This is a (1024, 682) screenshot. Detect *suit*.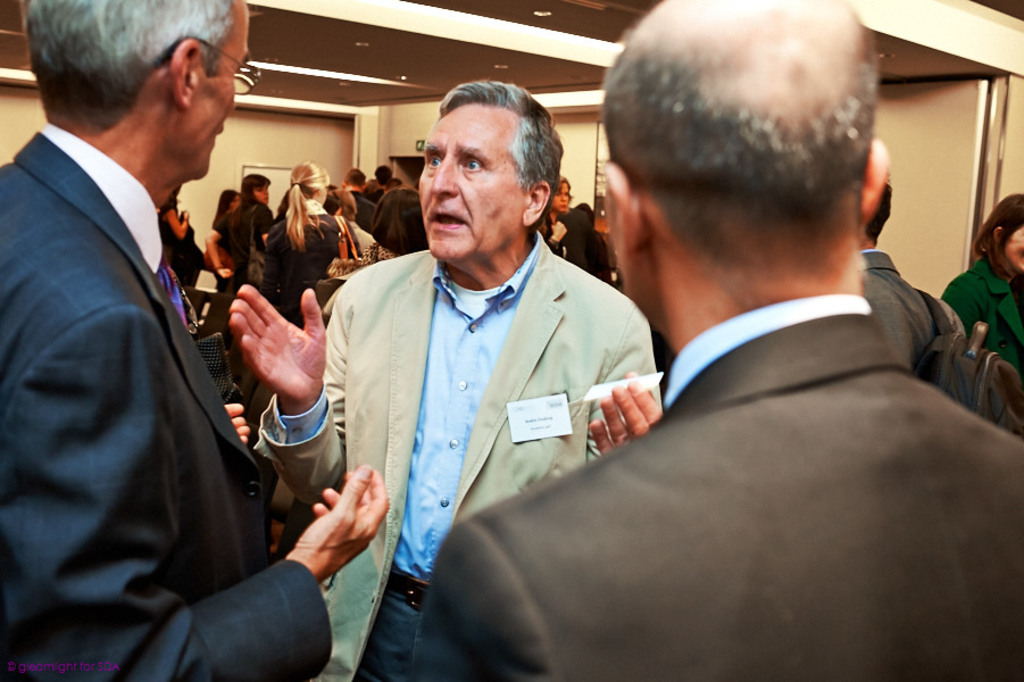
<bbox>0, 116, 335, 681</bbox>.
